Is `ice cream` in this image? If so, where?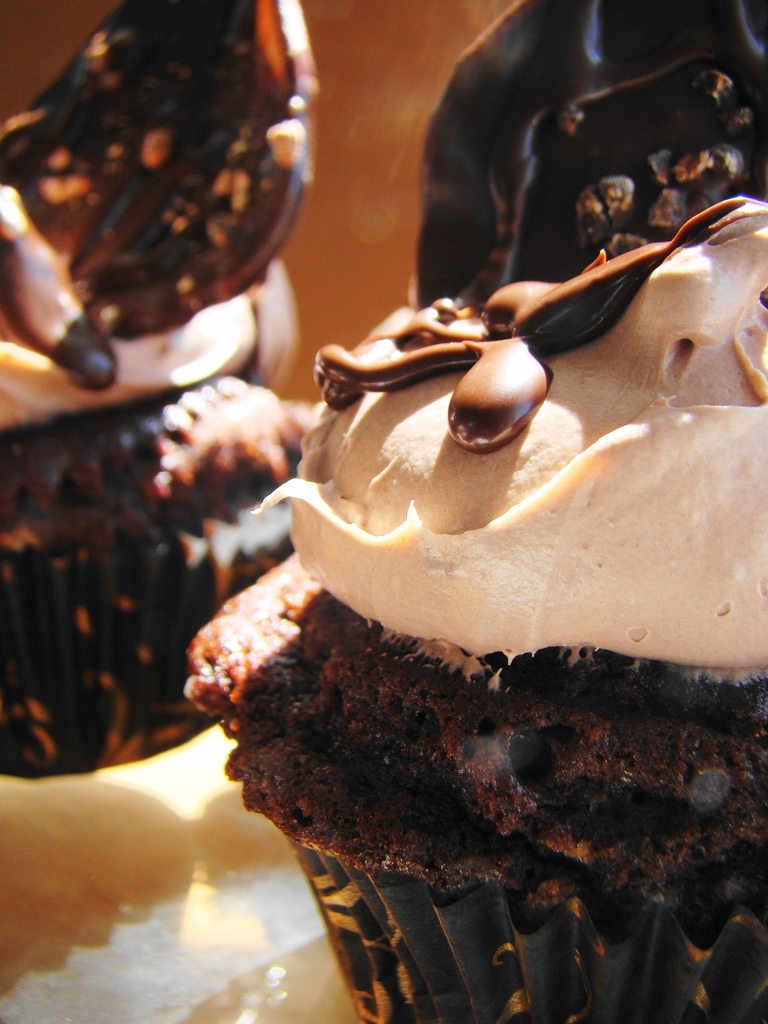
Yes, at <bbox>253, 2, 767, 663</bbox>.
